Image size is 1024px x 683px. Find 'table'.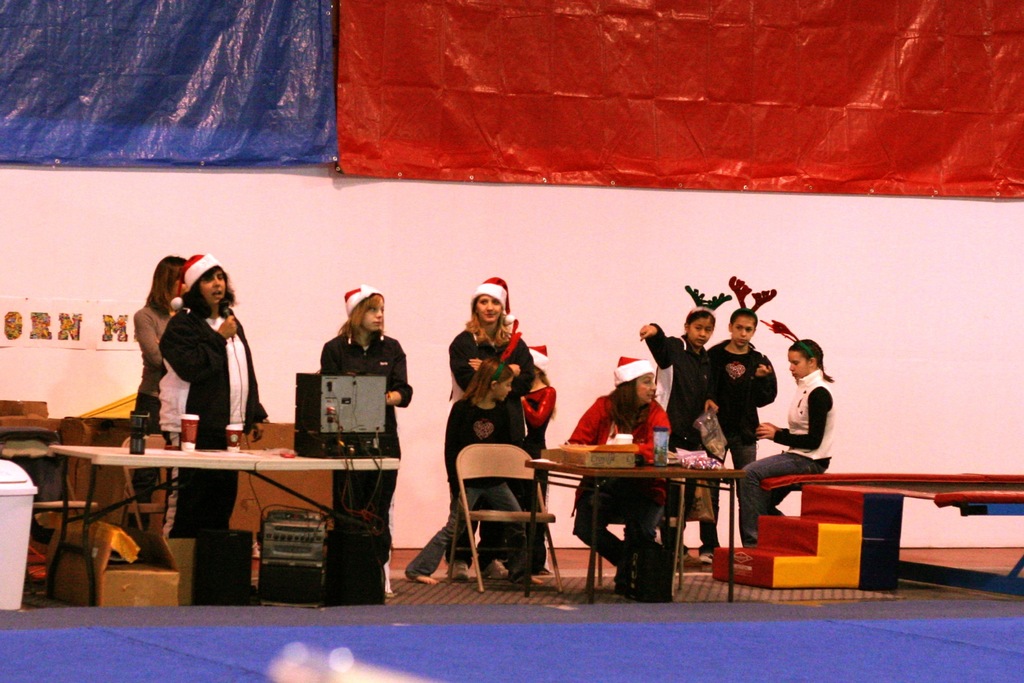
pyautogui.locateOnScreen(524, 465, 745, 609).
